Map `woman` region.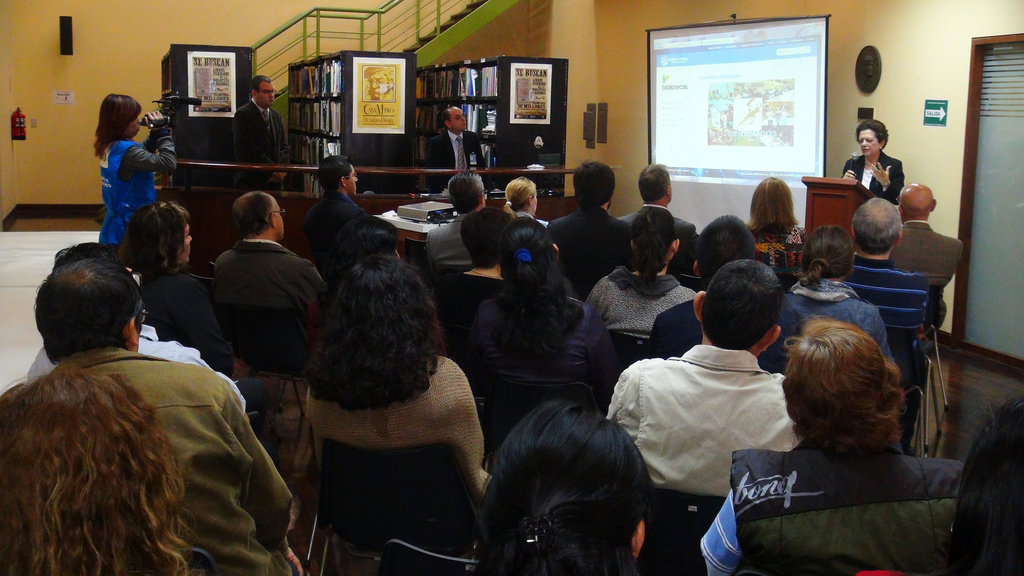
Mapped to pyautogui.locateOnScreen(838, 119, 903, 203).
